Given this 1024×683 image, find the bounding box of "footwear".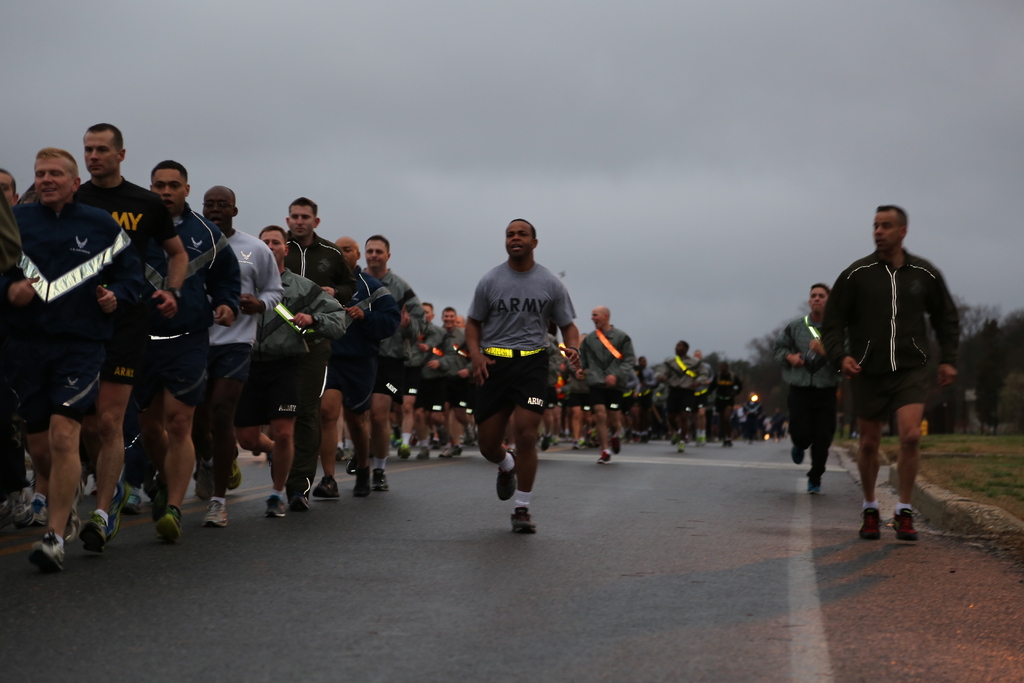
x1=196 y1=462 x2=216 y2=503.
